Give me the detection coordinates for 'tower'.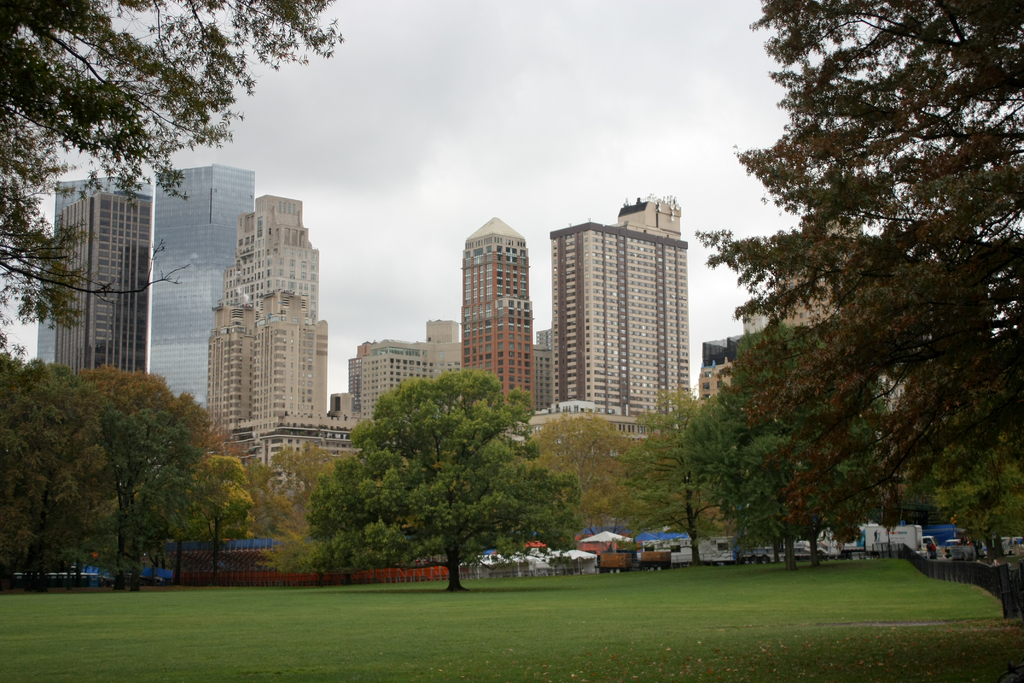
(52, 183, 152, 383).
